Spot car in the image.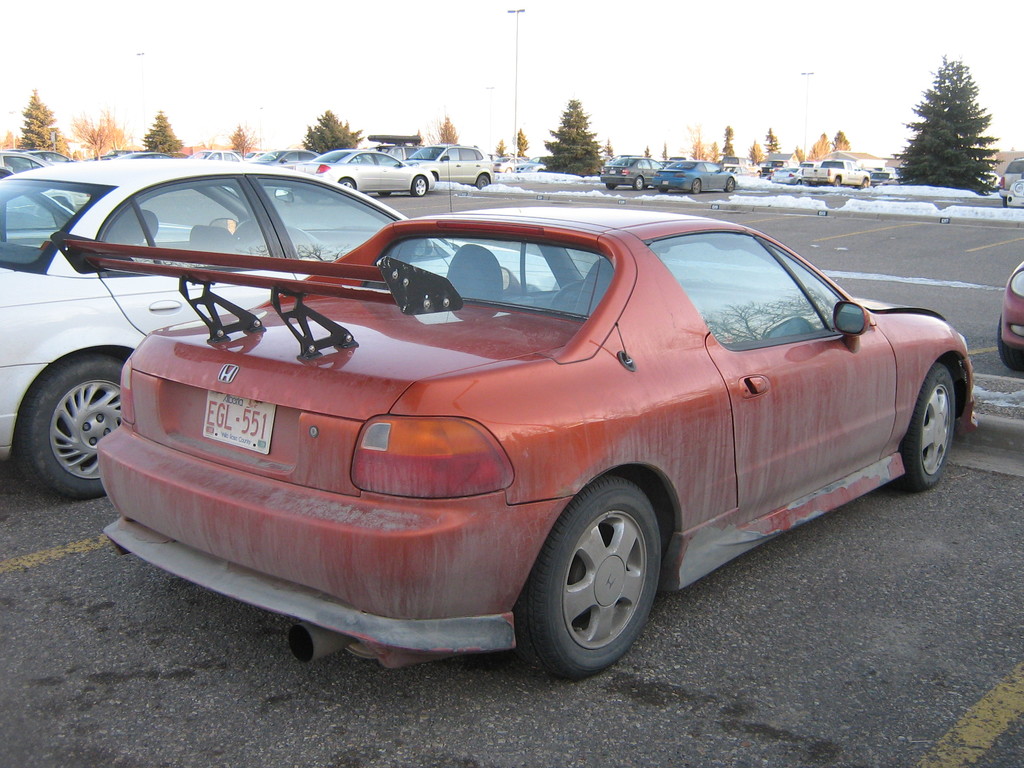
car found at x1=994 y1=260 x2=1023 y2=376.
